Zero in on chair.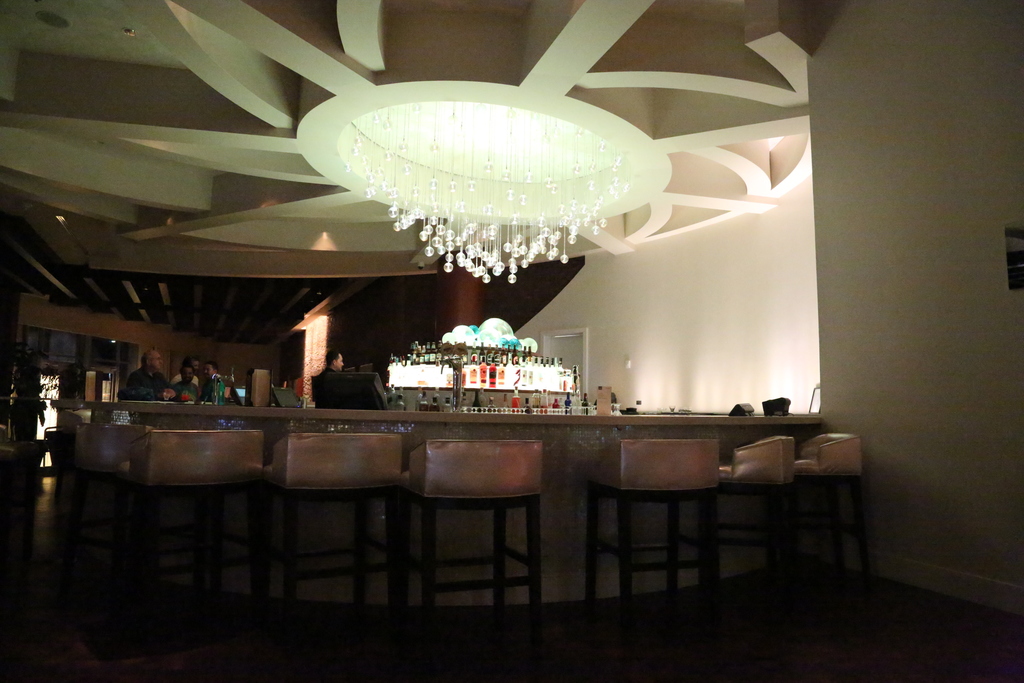
Zeroed in: [left=123, top=418, right=269, bottom=575].
